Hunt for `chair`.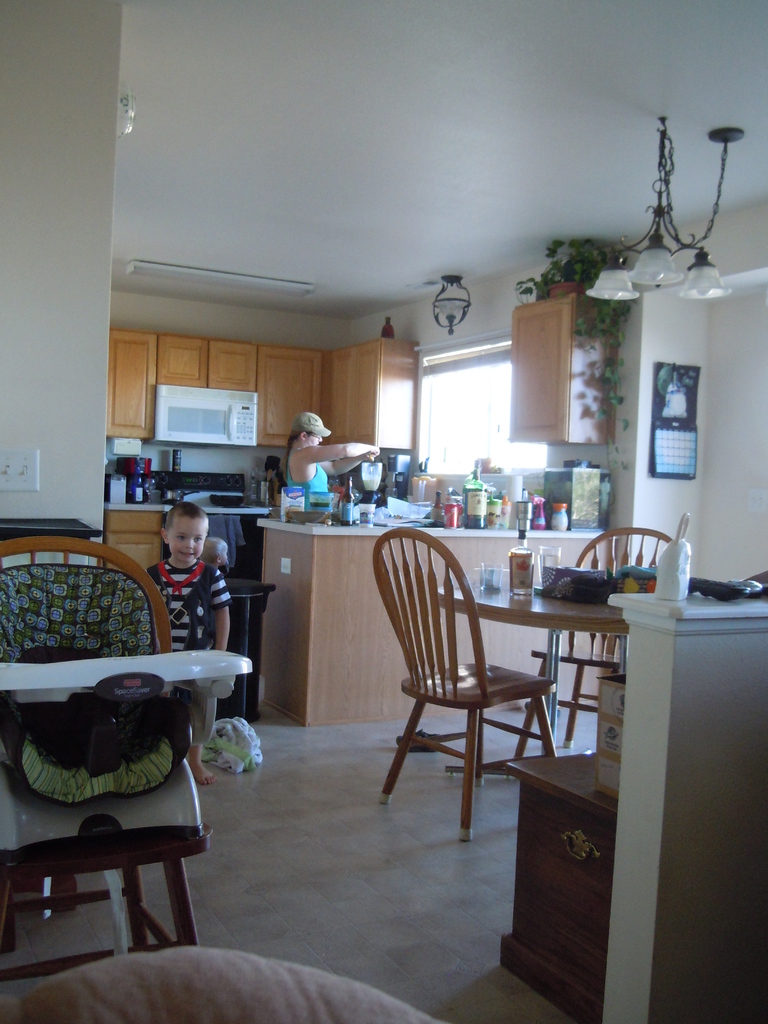
Hunted down at l=506, t=527, r=681, b=755.
